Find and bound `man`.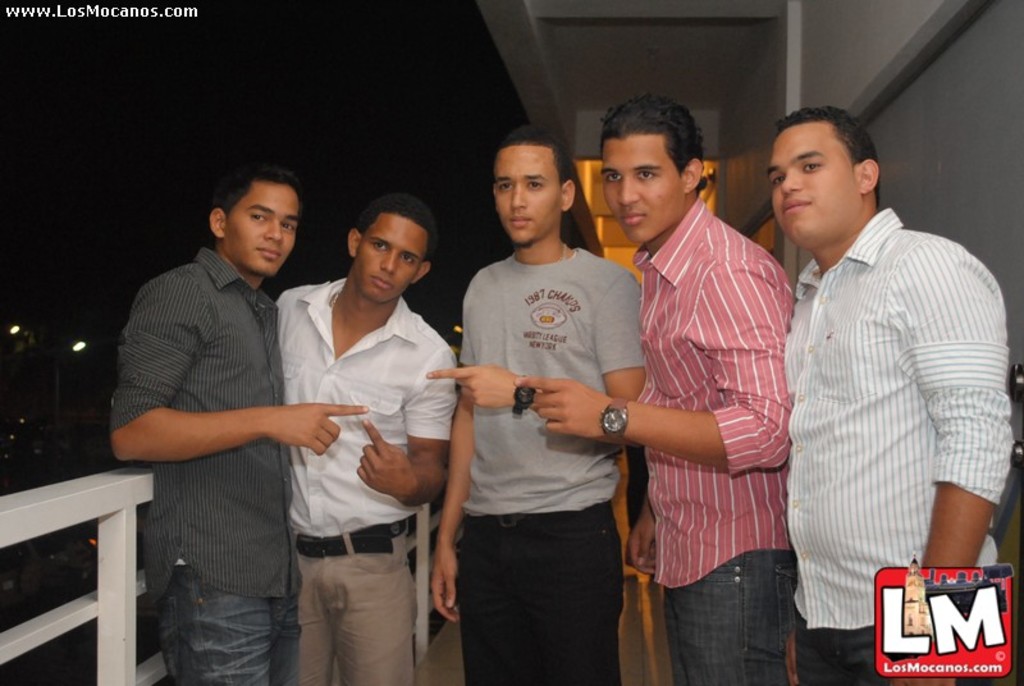
Bound: Rect(424, 131, 654, 685).
